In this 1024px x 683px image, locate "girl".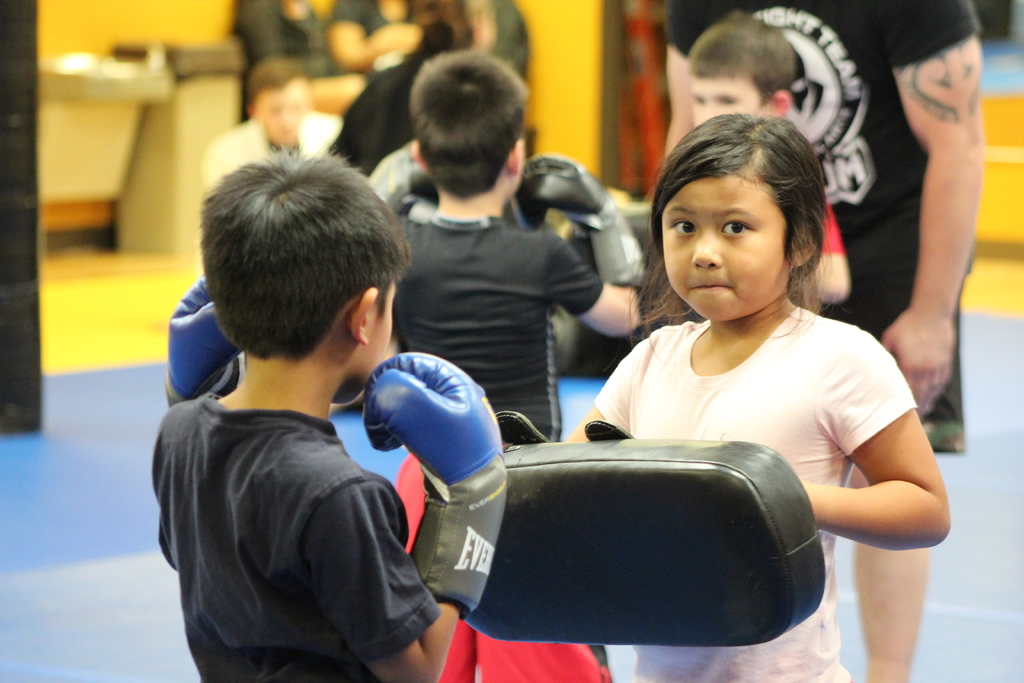
Bounding box: bbox=(563, 114, 950, 682).
